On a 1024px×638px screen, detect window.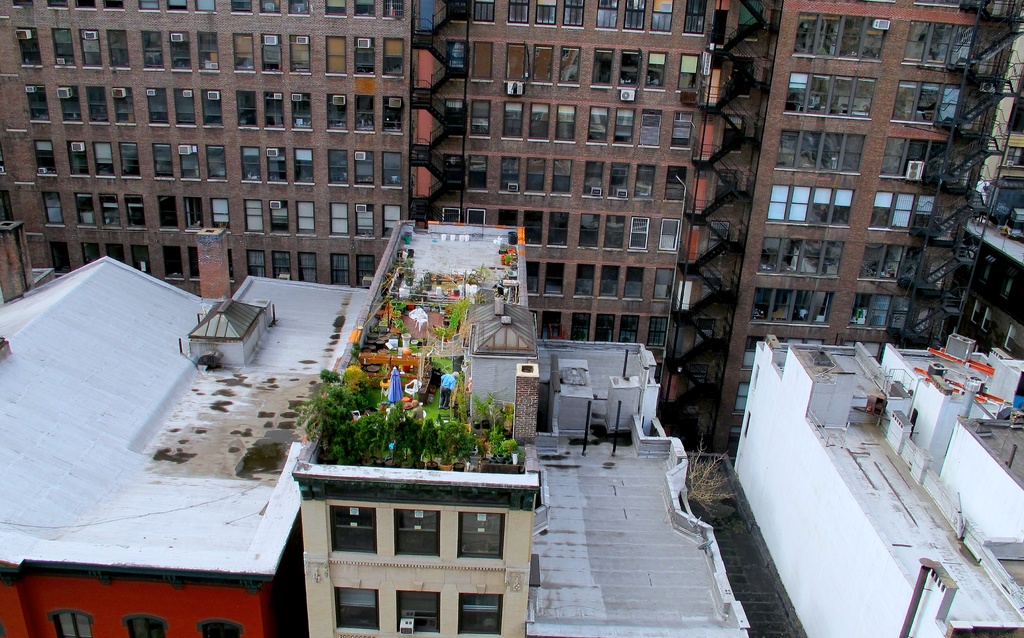
{"x1": 51, "y1": 29, "x2": 74, "y2": 68}.
